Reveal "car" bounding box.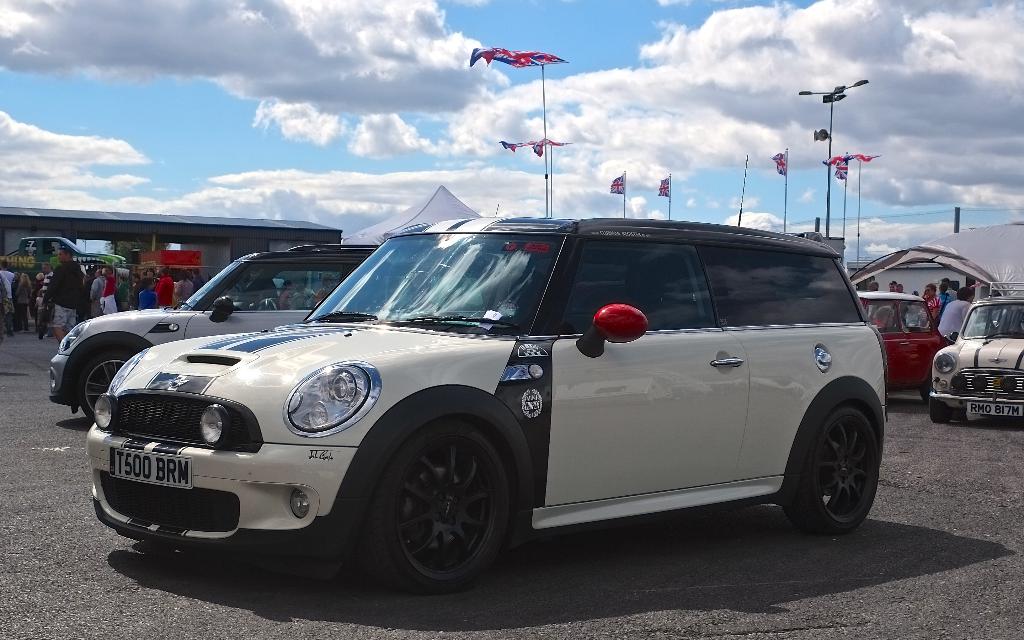
Revealed: 856,292,950,401.
